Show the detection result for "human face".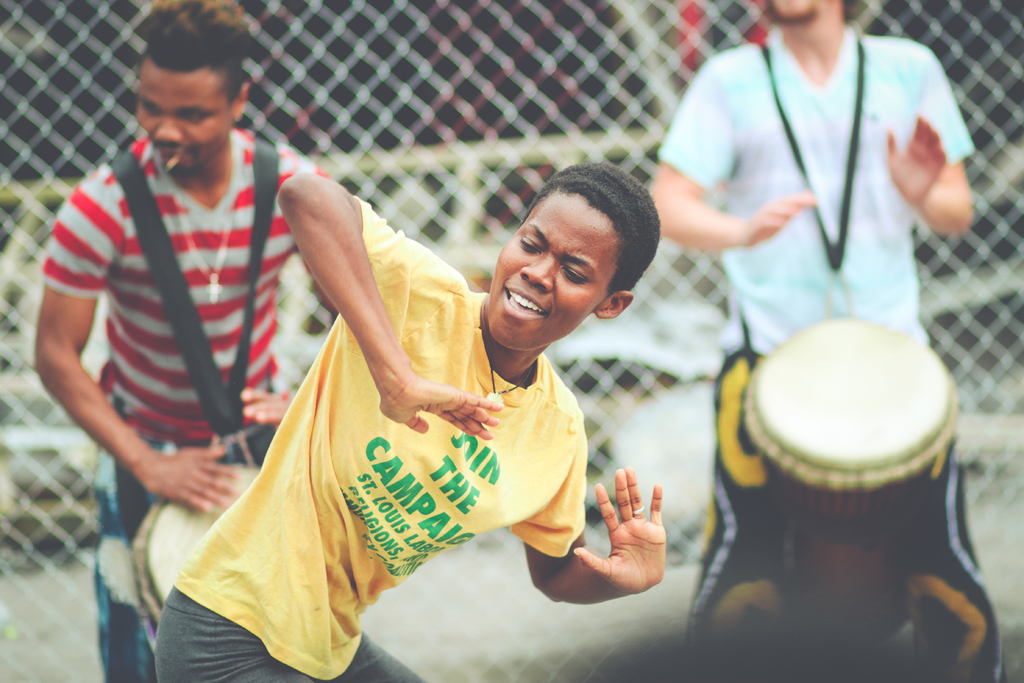
bbox=(487, 193, 607, 350).
